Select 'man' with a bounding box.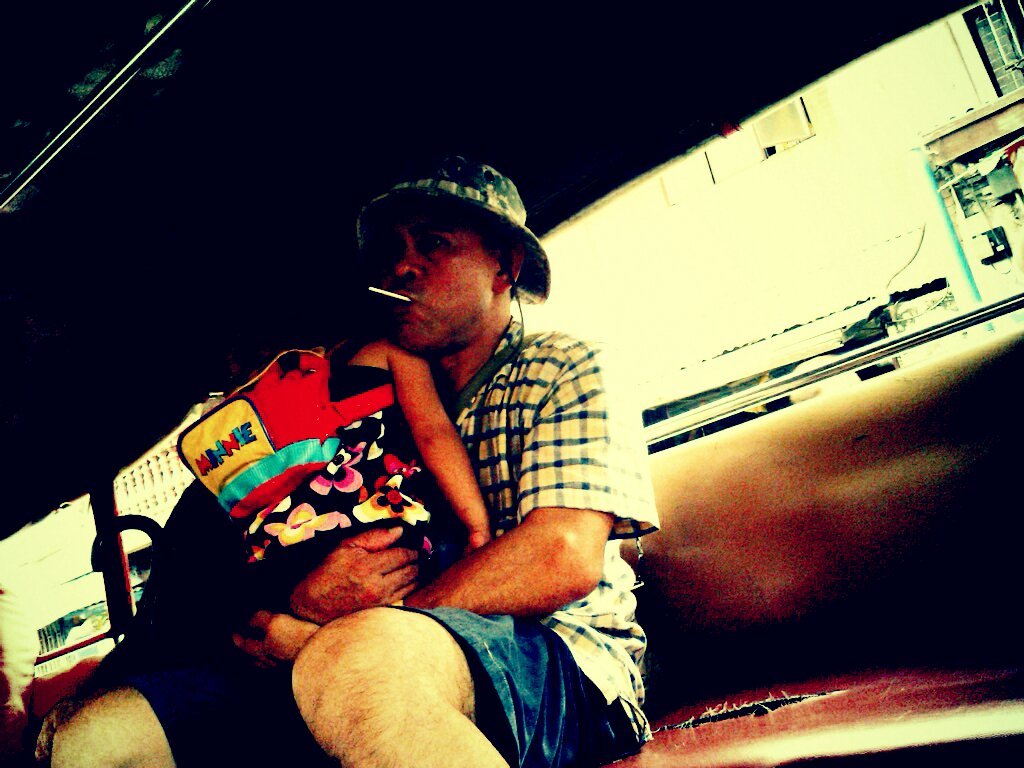
(left=135, top=157, right=687, bottom=740).
